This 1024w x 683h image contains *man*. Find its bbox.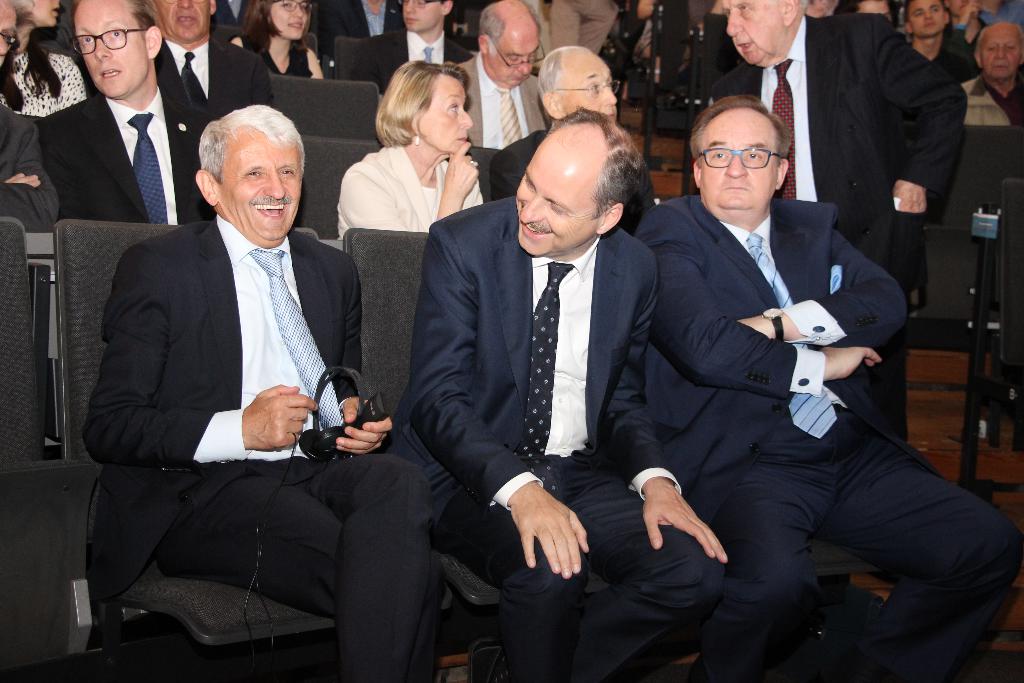
[354, 0, 472, 90].
